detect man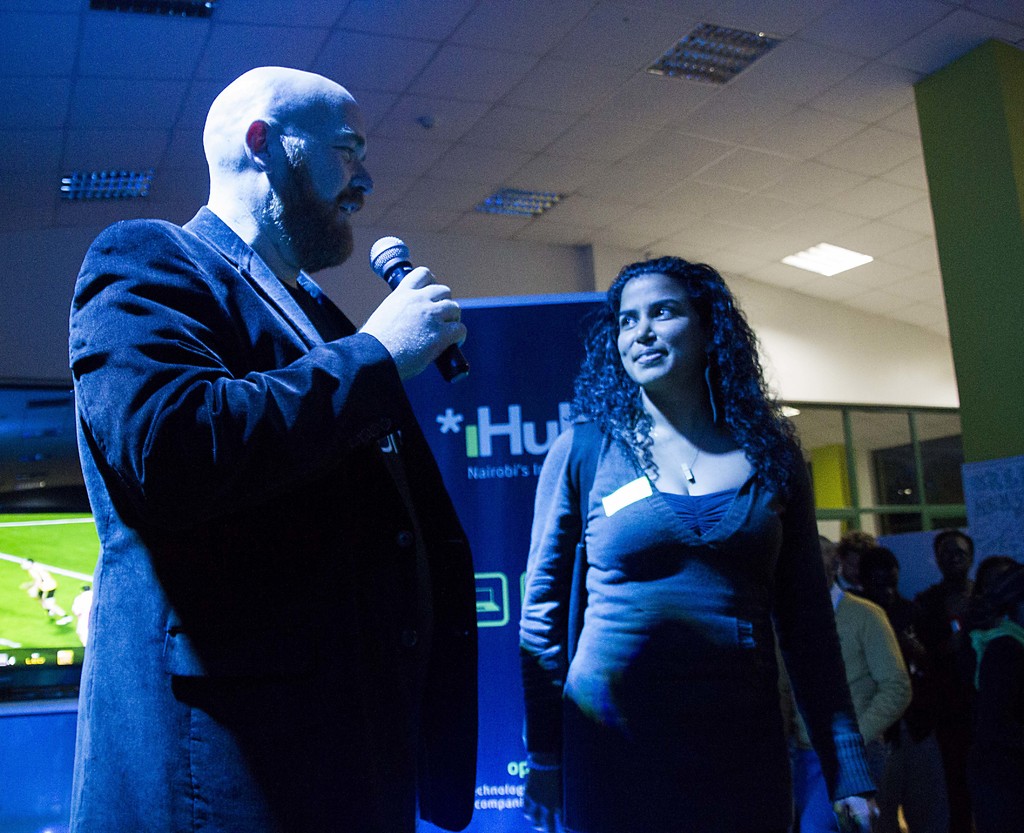
{"x1": 909, "y1": 528, "x2": 975, "y2": 679}
